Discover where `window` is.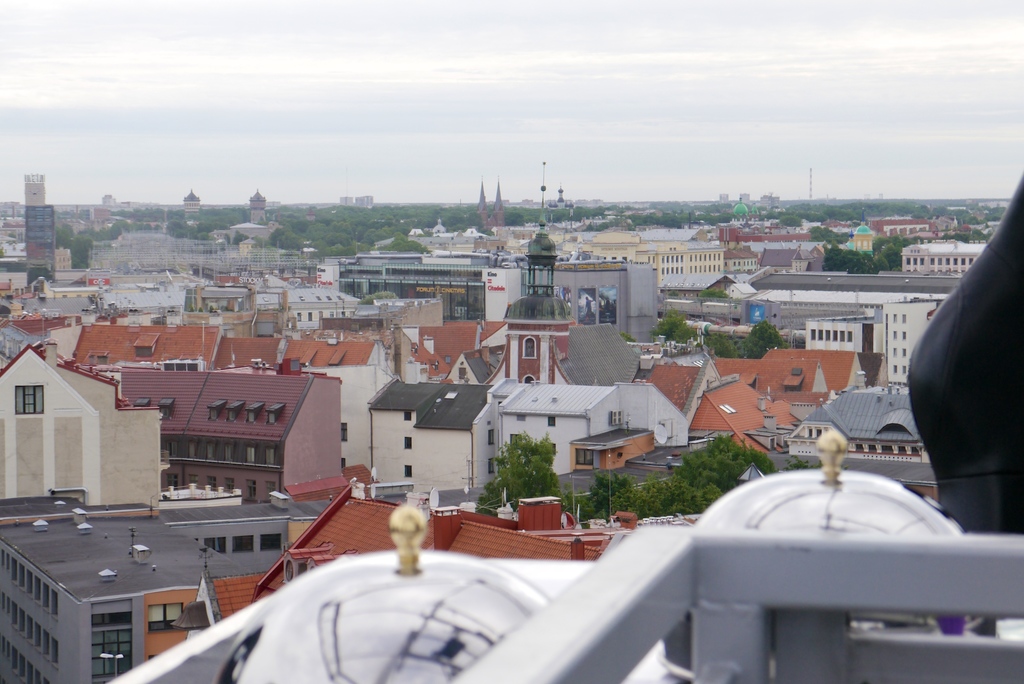
Discovered at 265 446 273 466.
